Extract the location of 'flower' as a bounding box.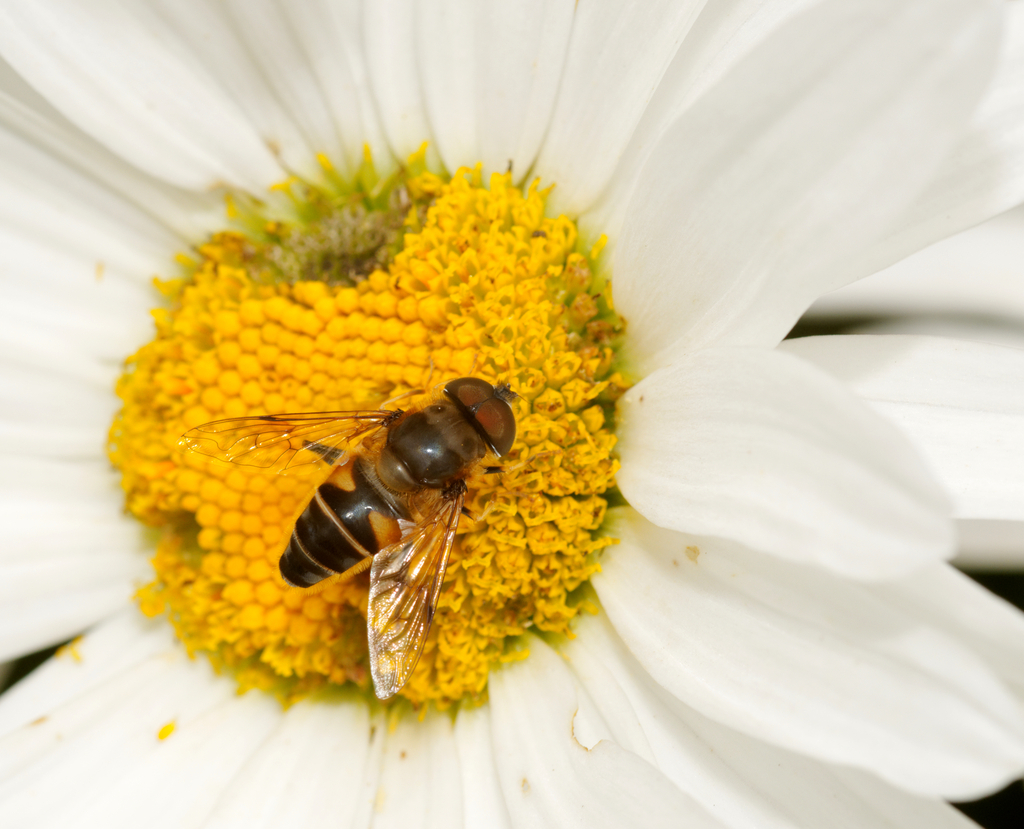
19 18 1023 809.
